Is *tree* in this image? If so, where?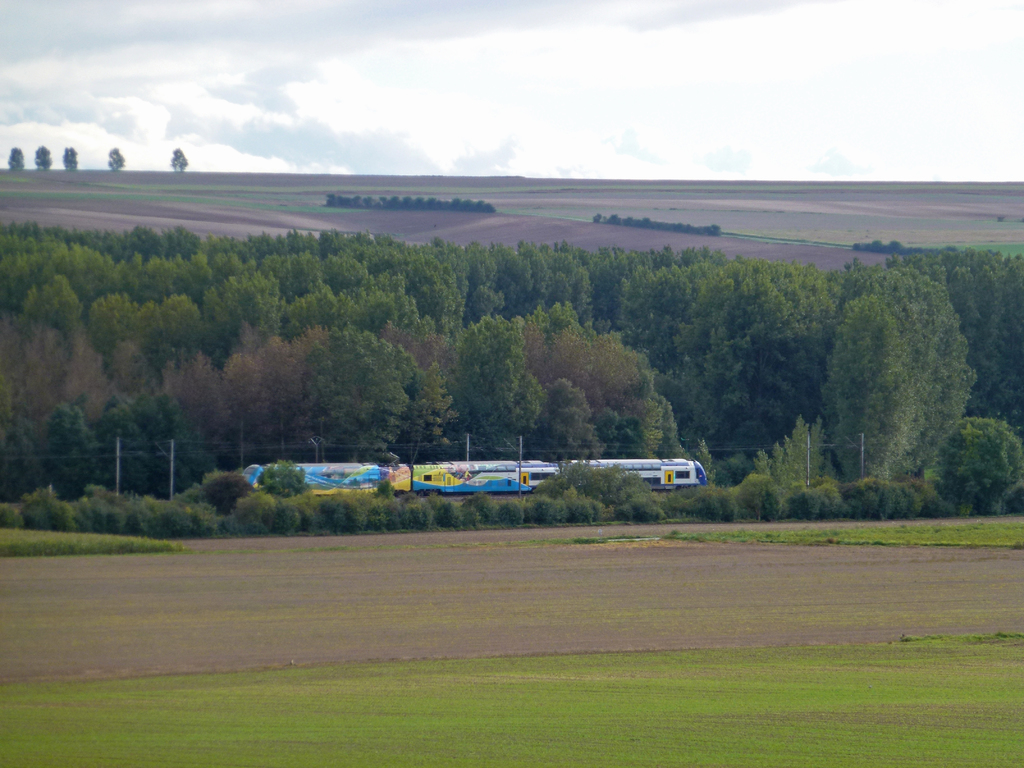
Yes, at {"x1": 596, "y1": 403, "x2": 617, "y2": 442}.
